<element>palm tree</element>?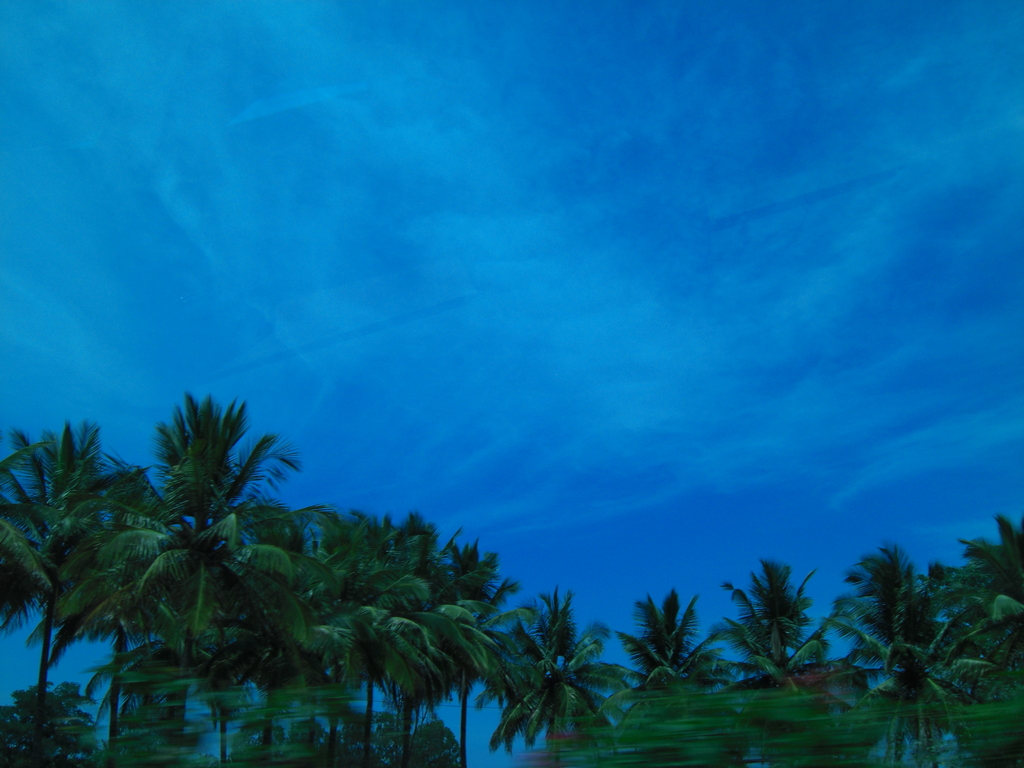
select_region(598, 595, 717, 766)
